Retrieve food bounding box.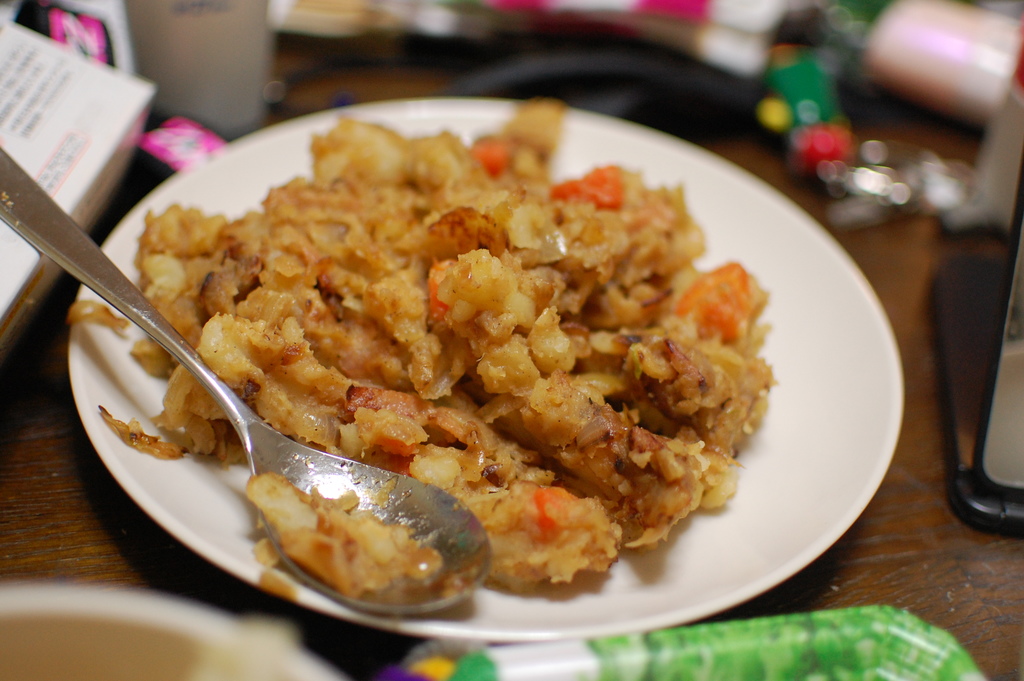
Bounding box: <box>241,467,438,597</box>.
